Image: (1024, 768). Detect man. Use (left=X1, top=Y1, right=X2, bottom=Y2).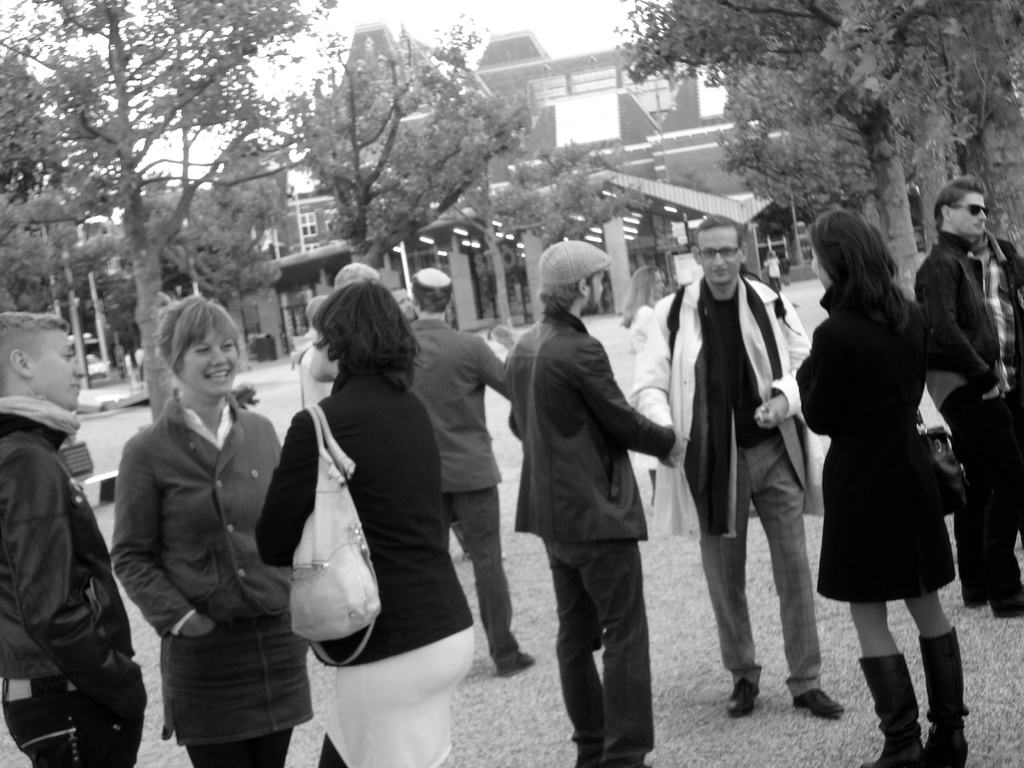
(left=308, top=259, right=386, bottom=392).
